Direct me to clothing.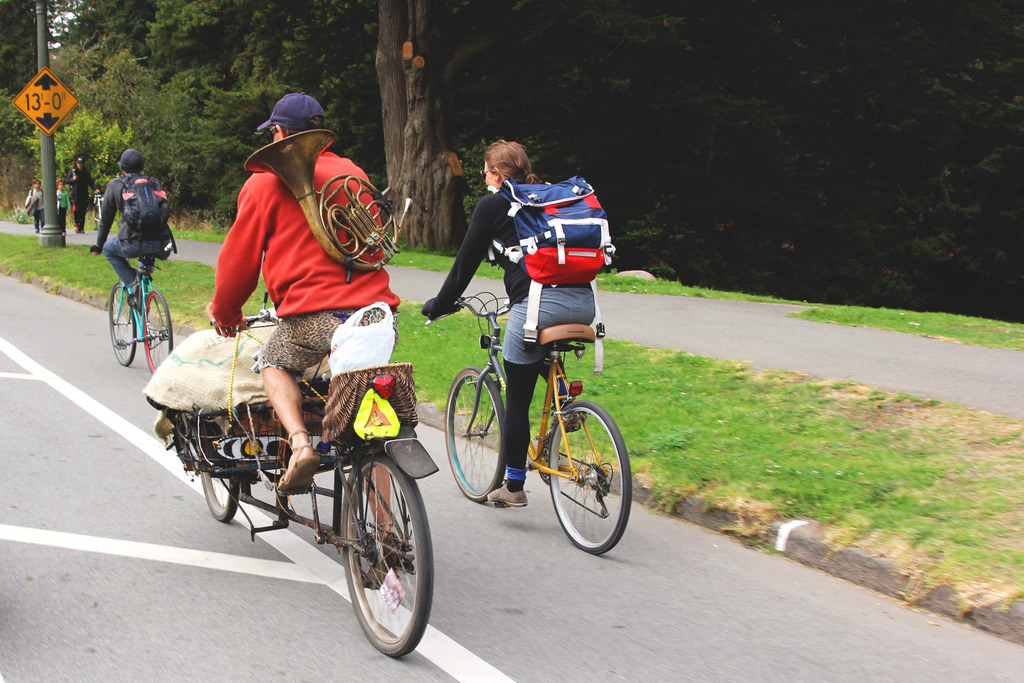
Direction: crop(212, 151, 403, 385).
